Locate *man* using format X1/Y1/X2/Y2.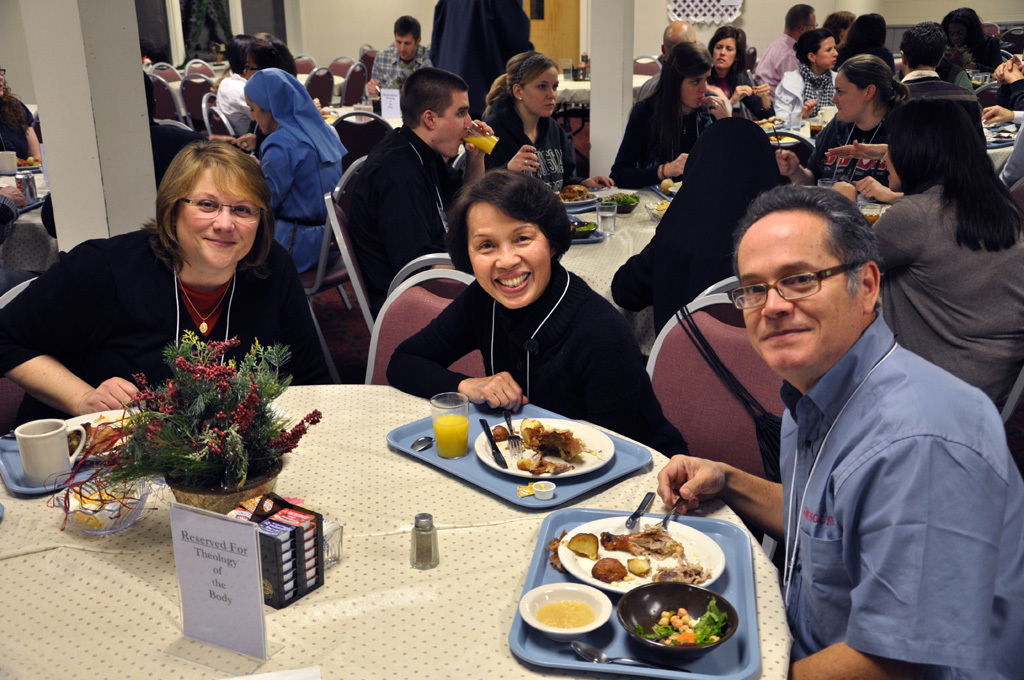
369/11/446/96.
